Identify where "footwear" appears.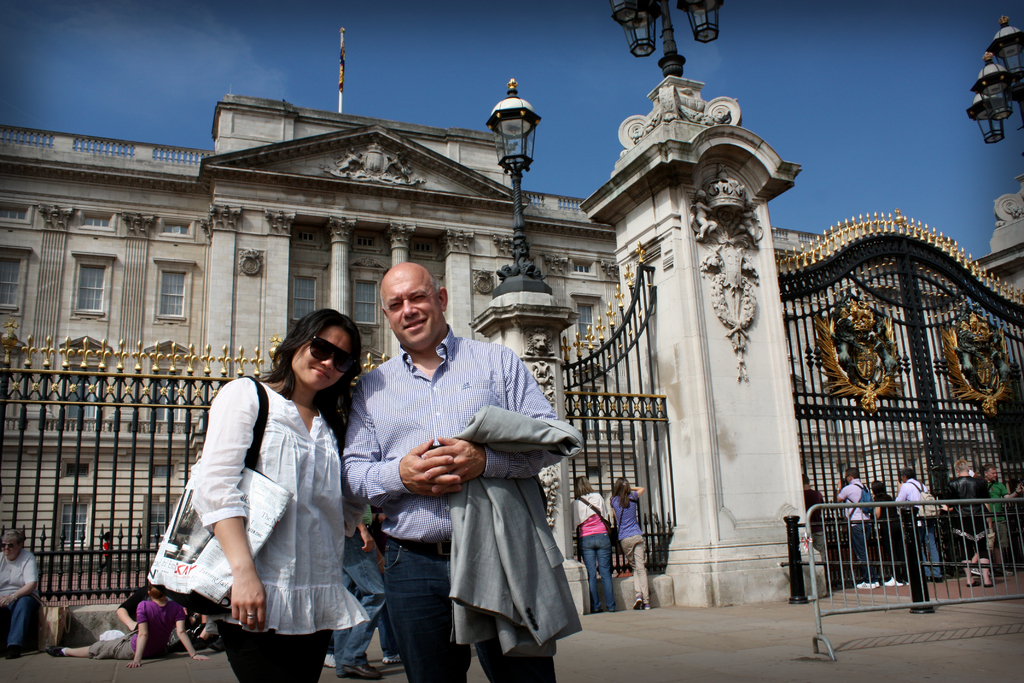
Appears at crop(47, 642, 65, 654).
